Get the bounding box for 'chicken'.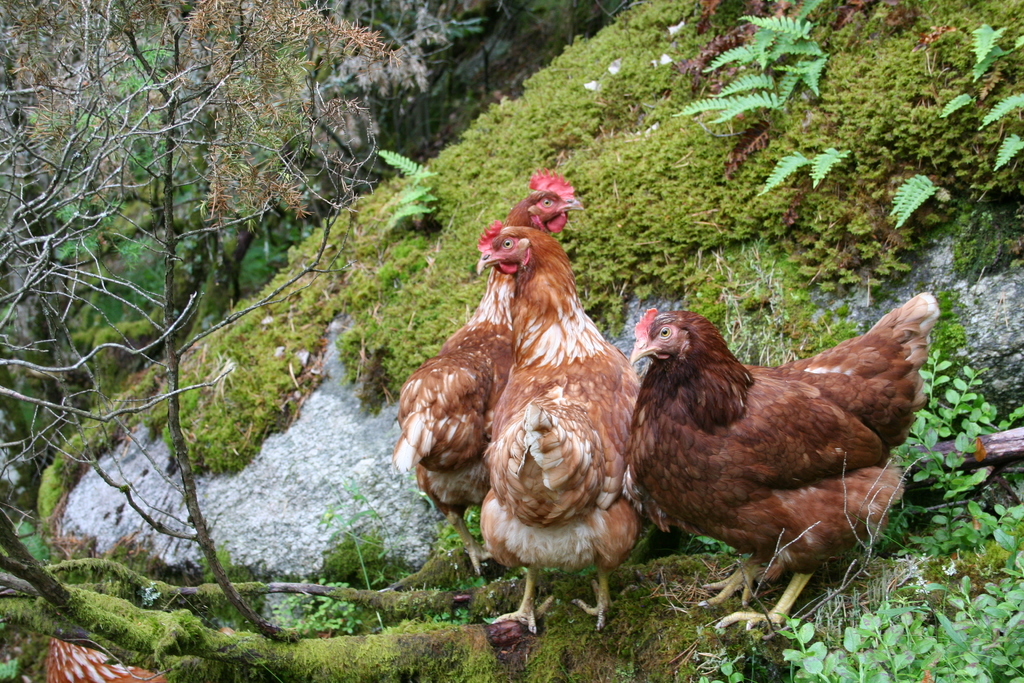
383, 169, 591, 583.
